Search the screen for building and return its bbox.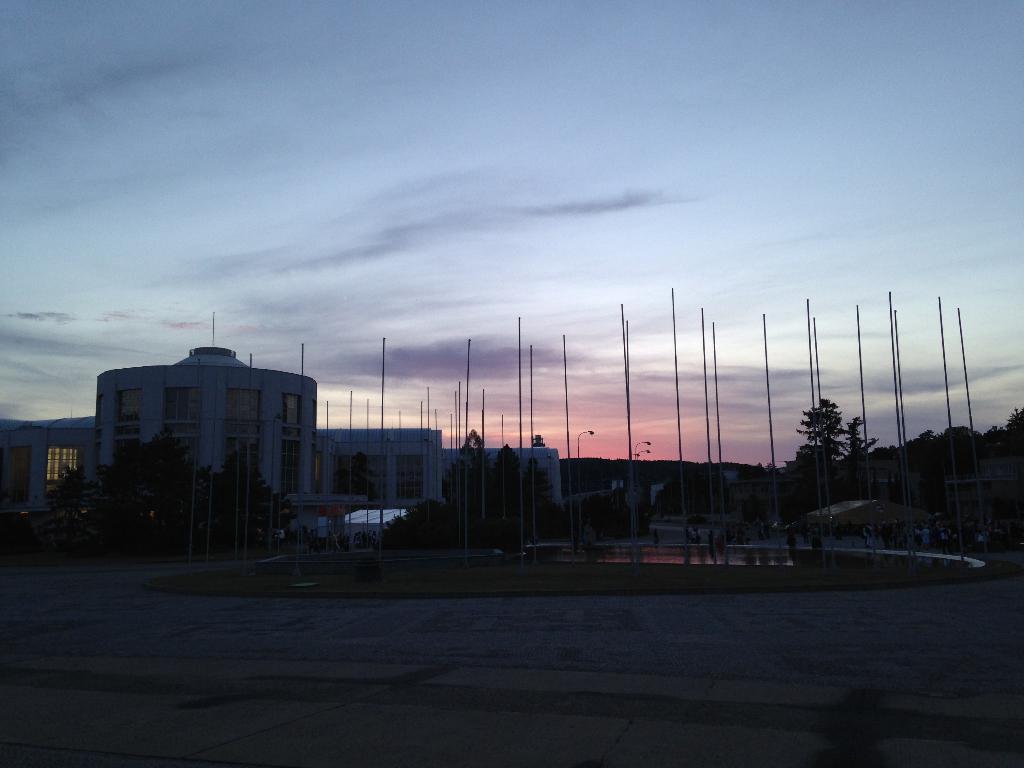
Found: select_region(0, 343, 568, 539).
